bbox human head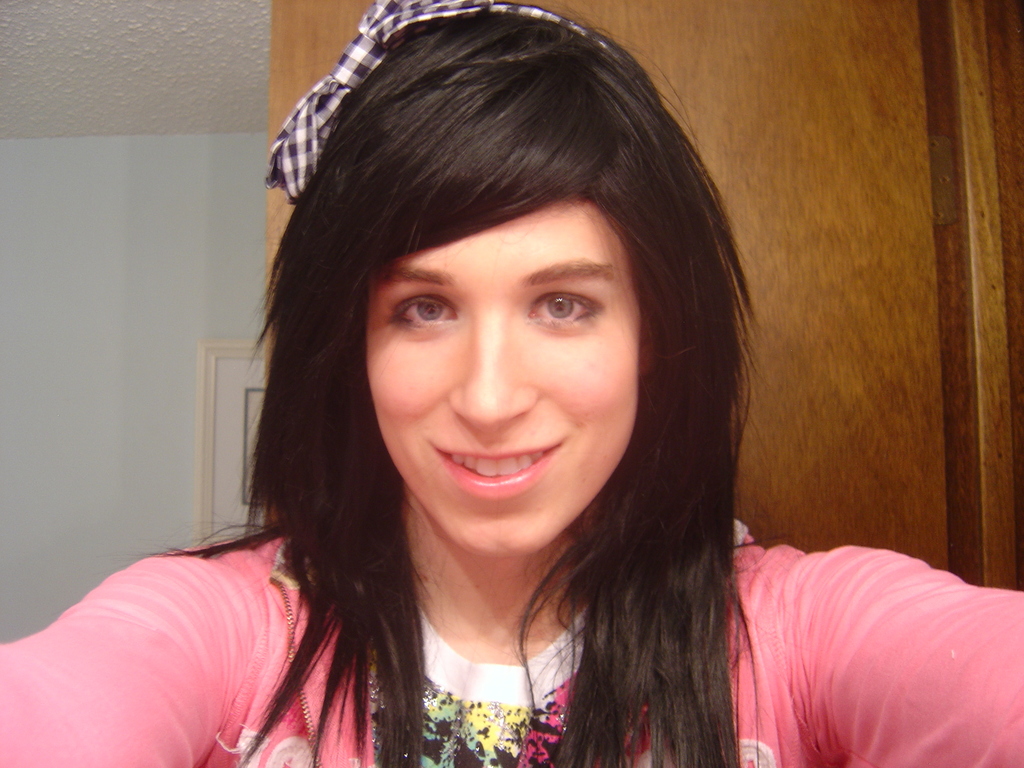
349:6:653:556
